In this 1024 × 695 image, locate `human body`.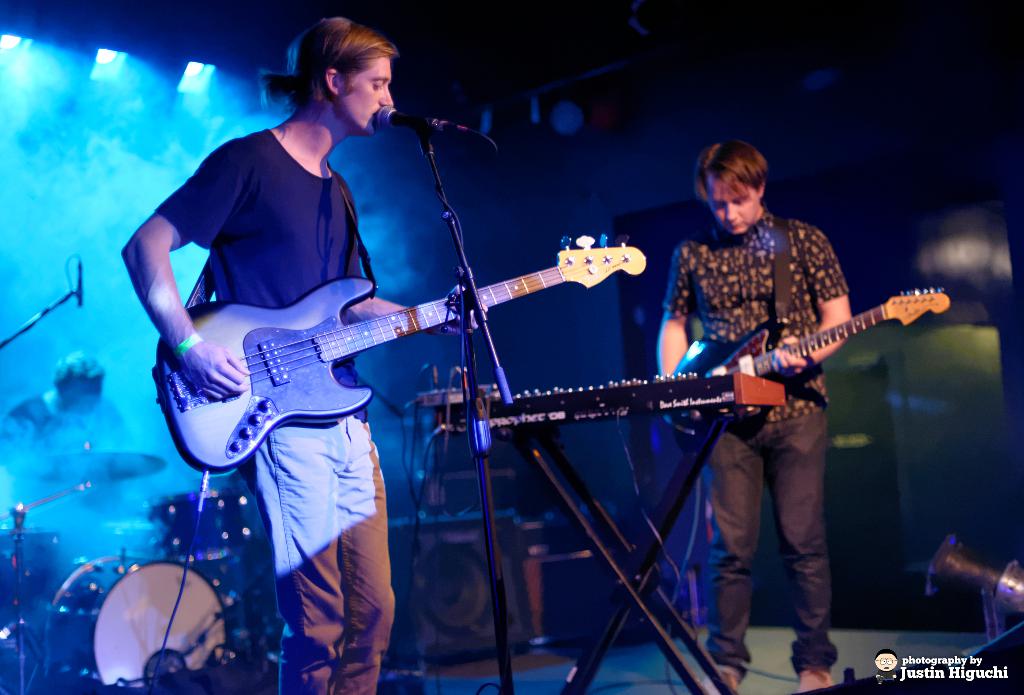
Bounding box: [657,217,858,694].
